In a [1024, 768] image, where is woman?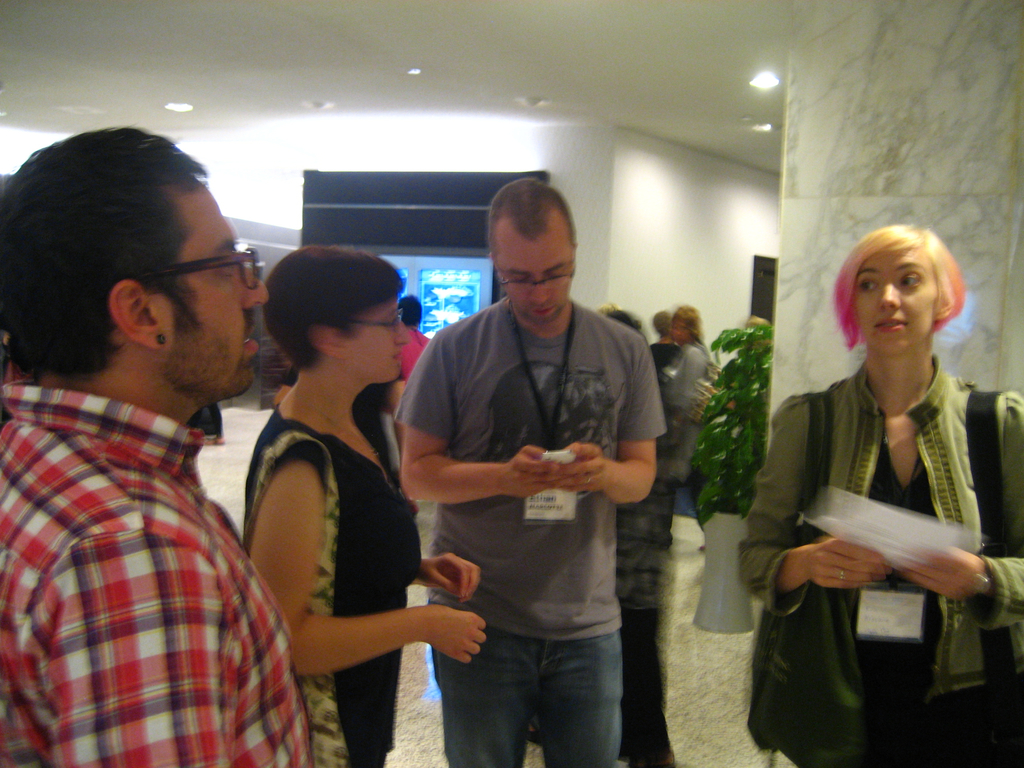
(753, 200, 1004, 767).
